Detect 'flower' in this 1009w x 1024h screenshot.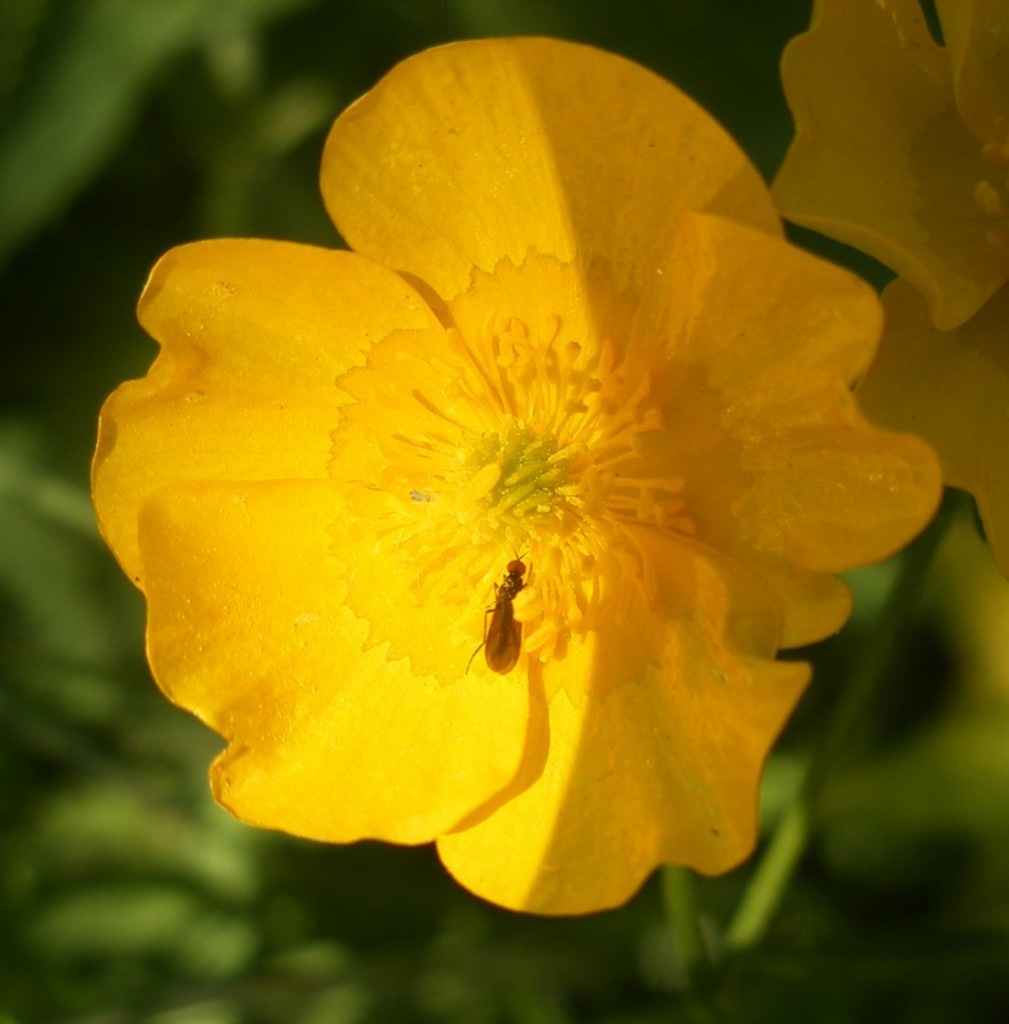
Detection: [x1=775, y1=0, x2=1008, y2=575].
